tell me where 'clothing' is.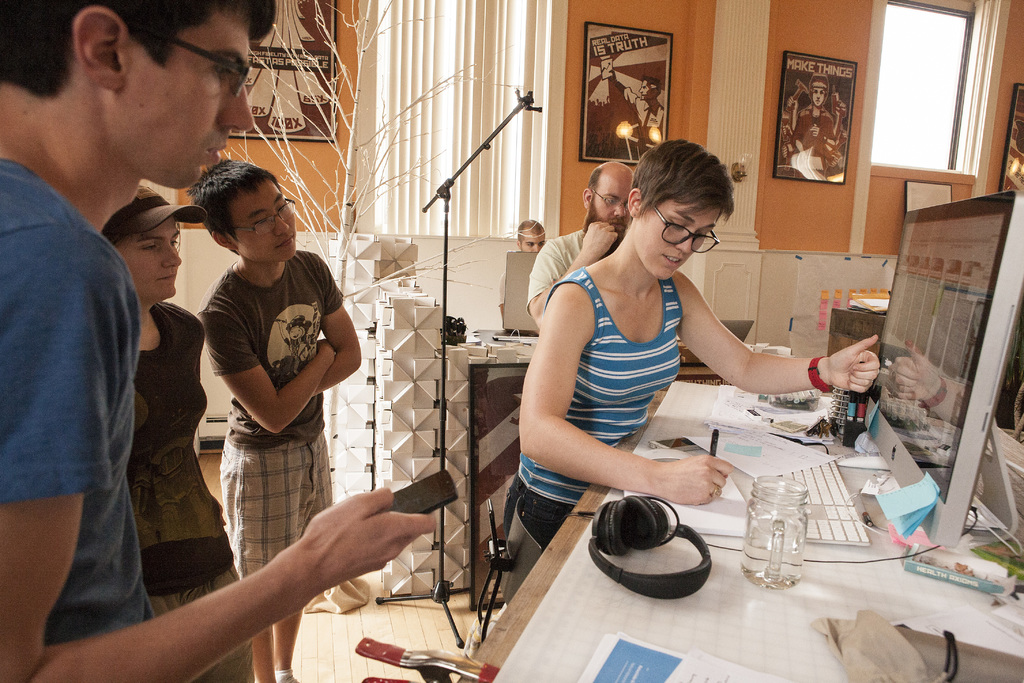
'clothing' is at [0, 154, 147, 652].
